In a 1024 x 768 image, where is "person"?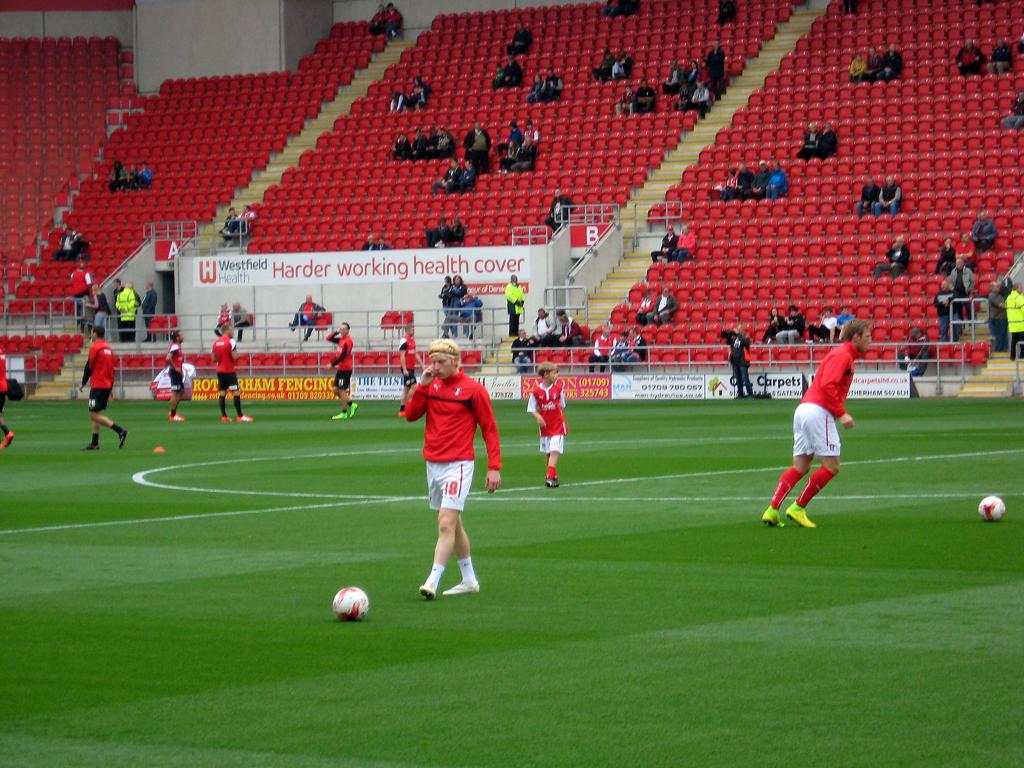
bbox=[138, 156, 154, 188].
